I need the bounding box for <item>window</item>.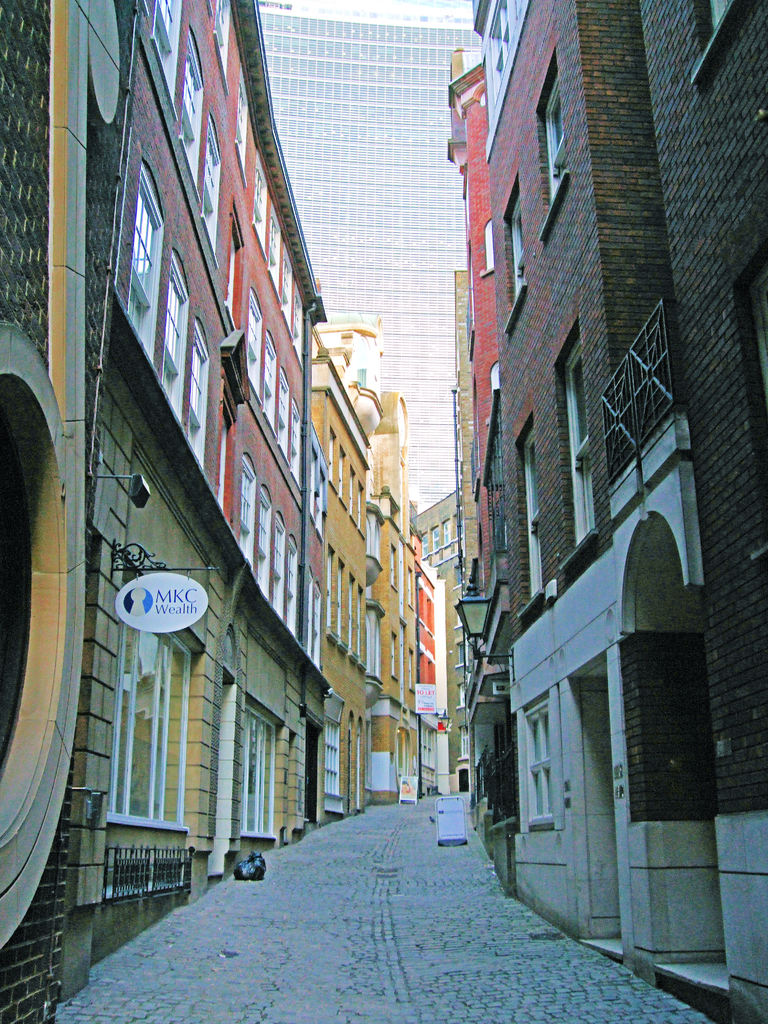
Here it is: <region>168, 47, 207, 199</region>.
